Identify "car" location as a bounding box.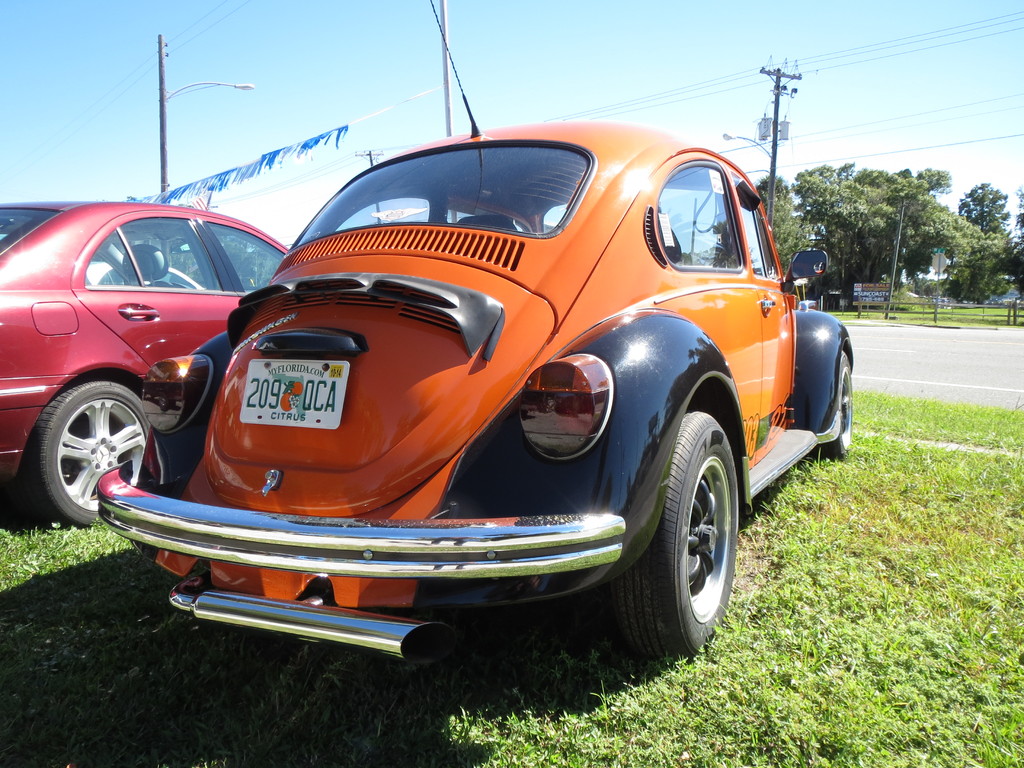
{"x1": 97, "y1": 115, "x2": 835, "y2": 680}.
